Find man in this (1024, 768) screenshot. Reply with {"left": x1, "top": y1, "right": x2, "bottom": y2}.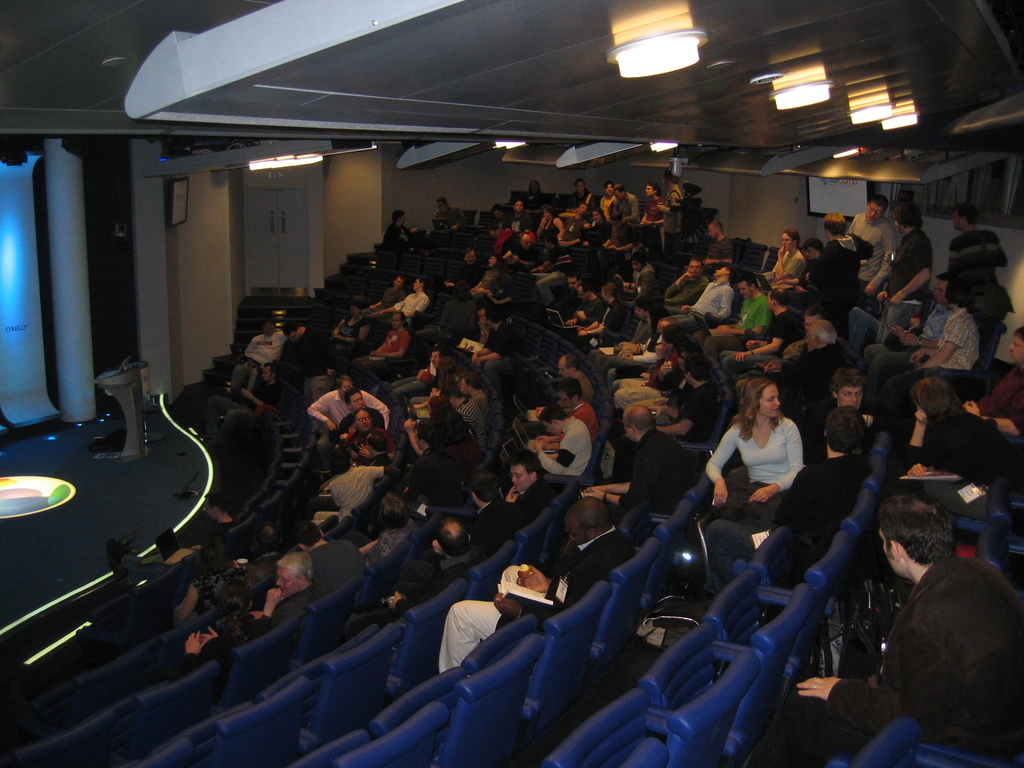
{"left": 305, "top": 376, "right": 391, "bottom": 429}.
